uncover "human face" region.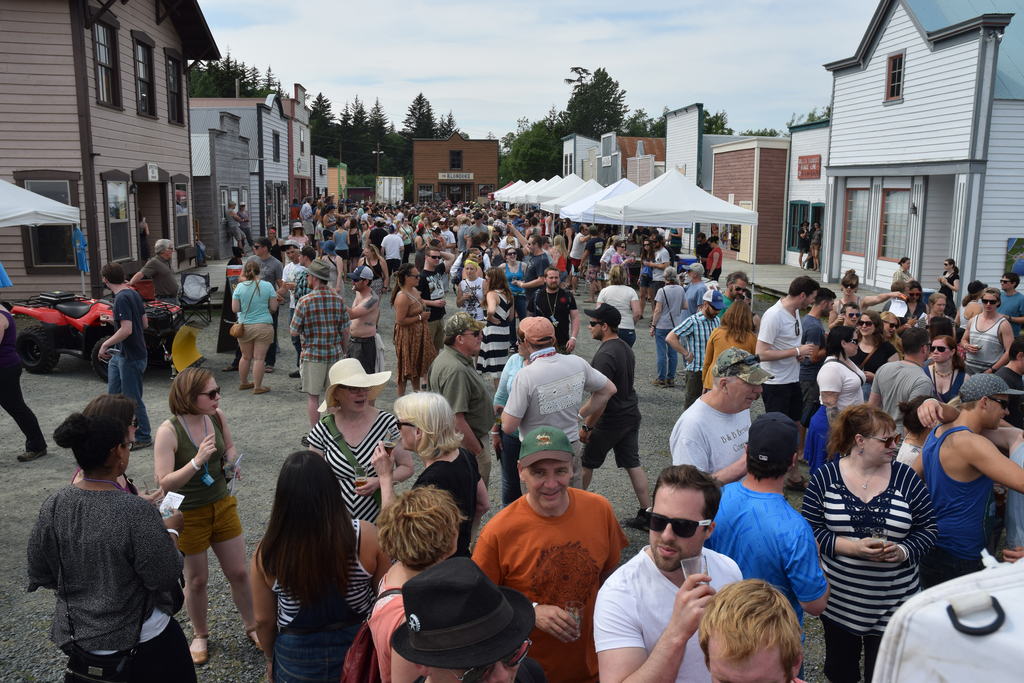
Uncovered: (x1=463, y1=329, x2=483, y2=357).
